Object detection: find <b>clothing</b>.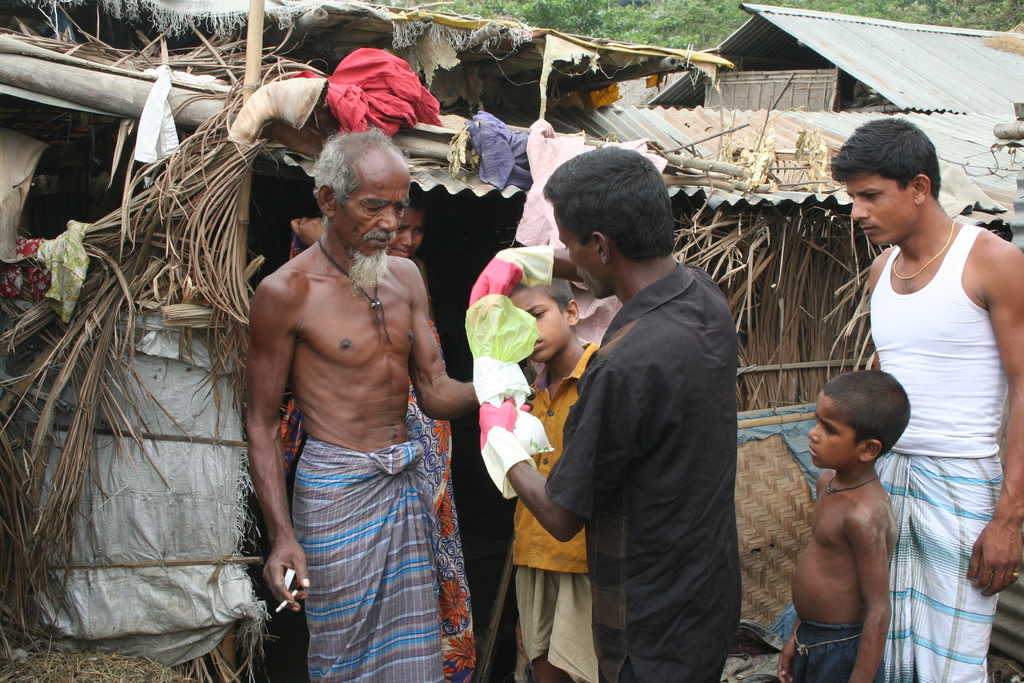
<box>790,614,881,682</box>.
